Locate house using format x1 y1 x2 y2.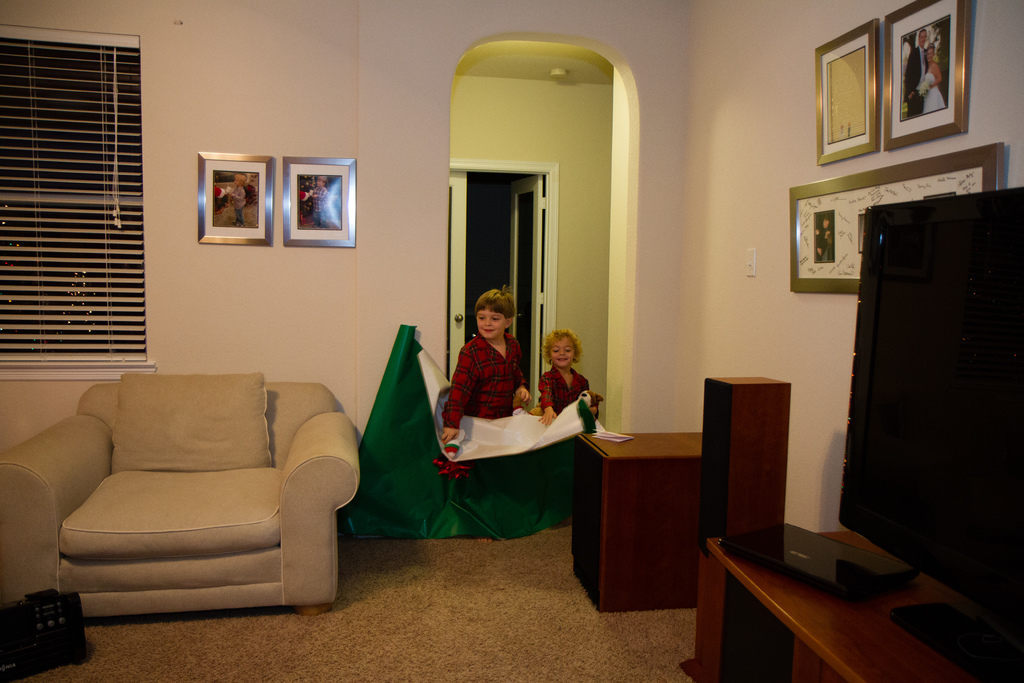
0 0 1023 682.
